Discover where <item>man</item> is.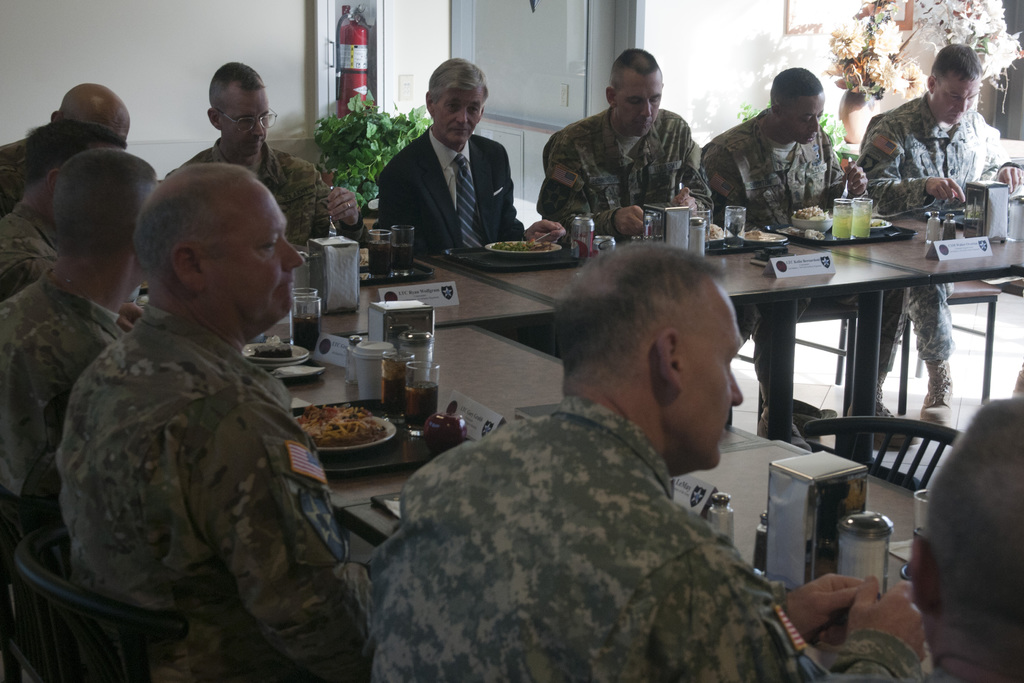
Discovered at [x1=911, y1=394, x2=1023, y2=682].
